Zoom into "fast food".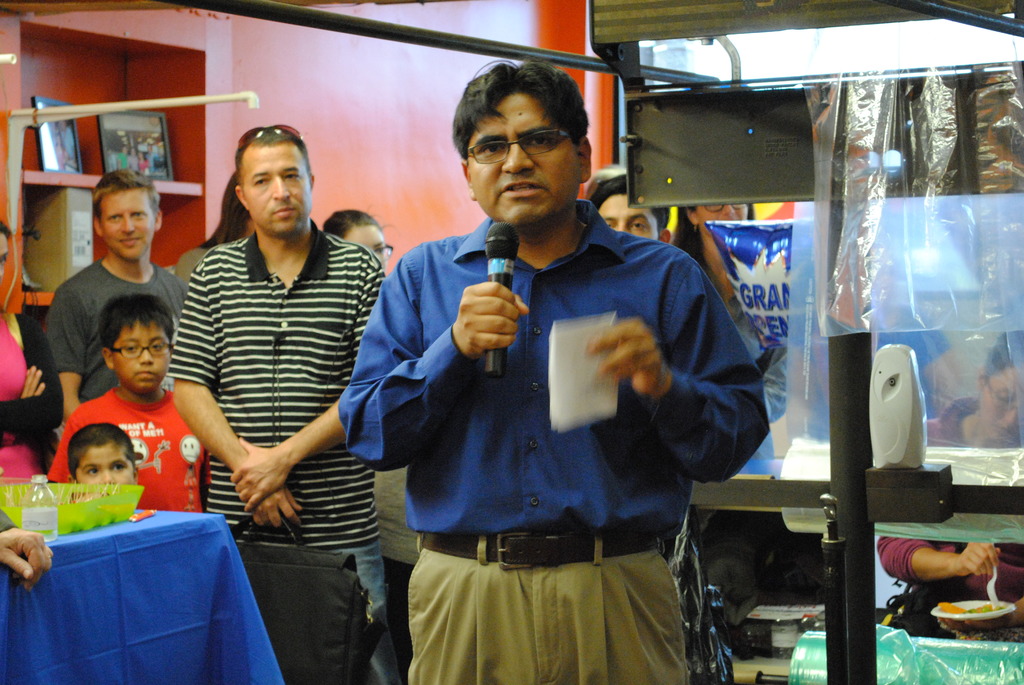
Zoom target: left=935, top=604, right=1002, bottom=613.
